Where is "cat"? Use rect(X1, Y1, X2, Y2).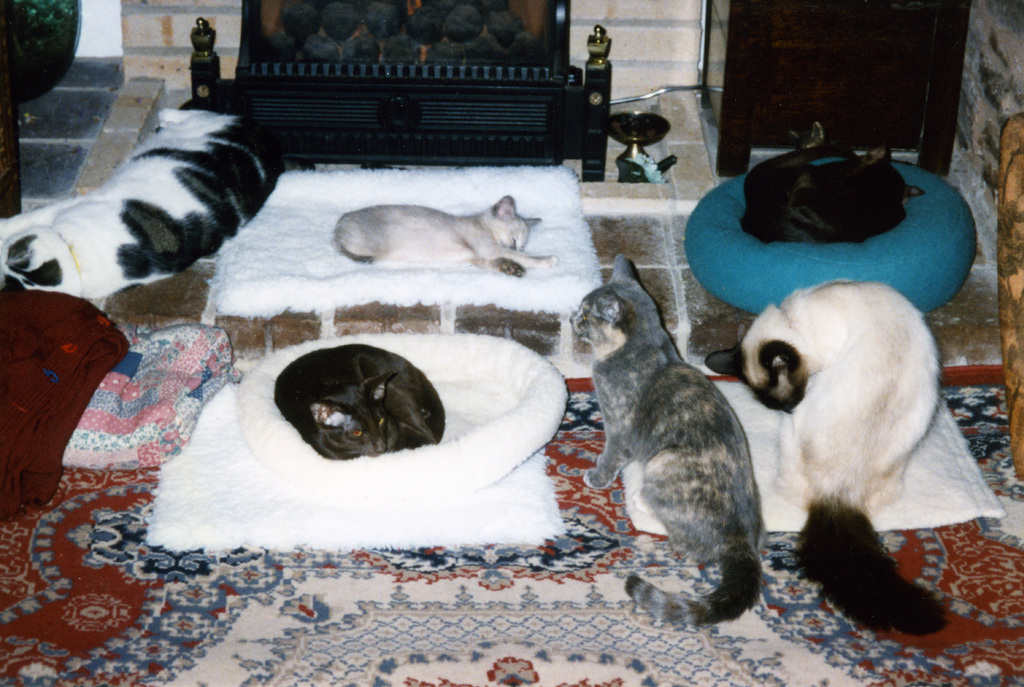
rect(273, 346, 445, 462).
